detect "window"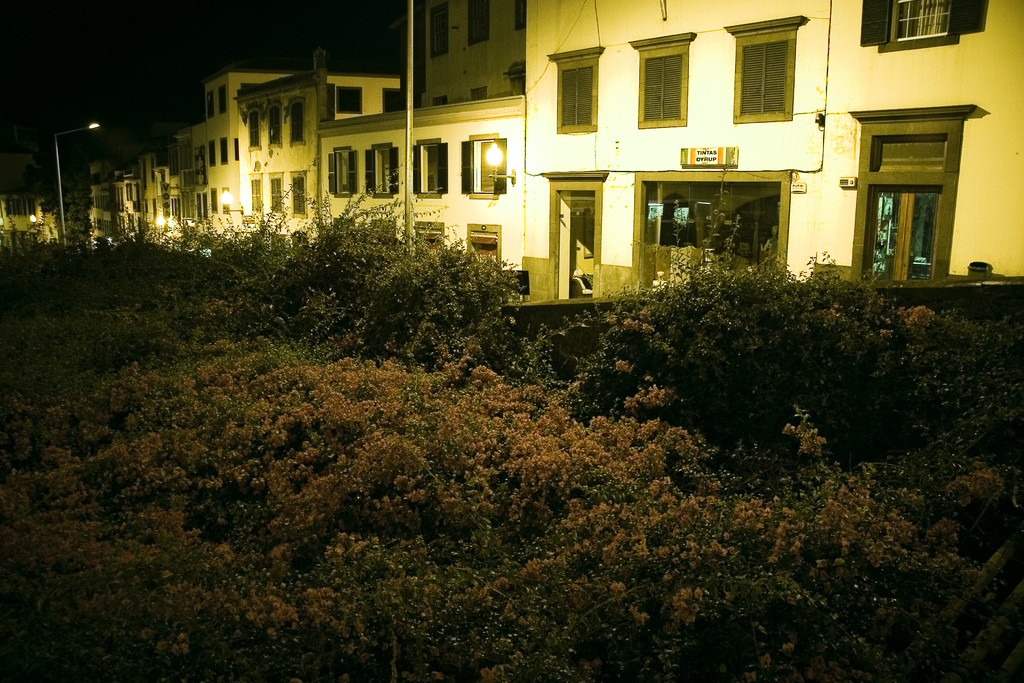
Rect(209, 142, 215, 165)
